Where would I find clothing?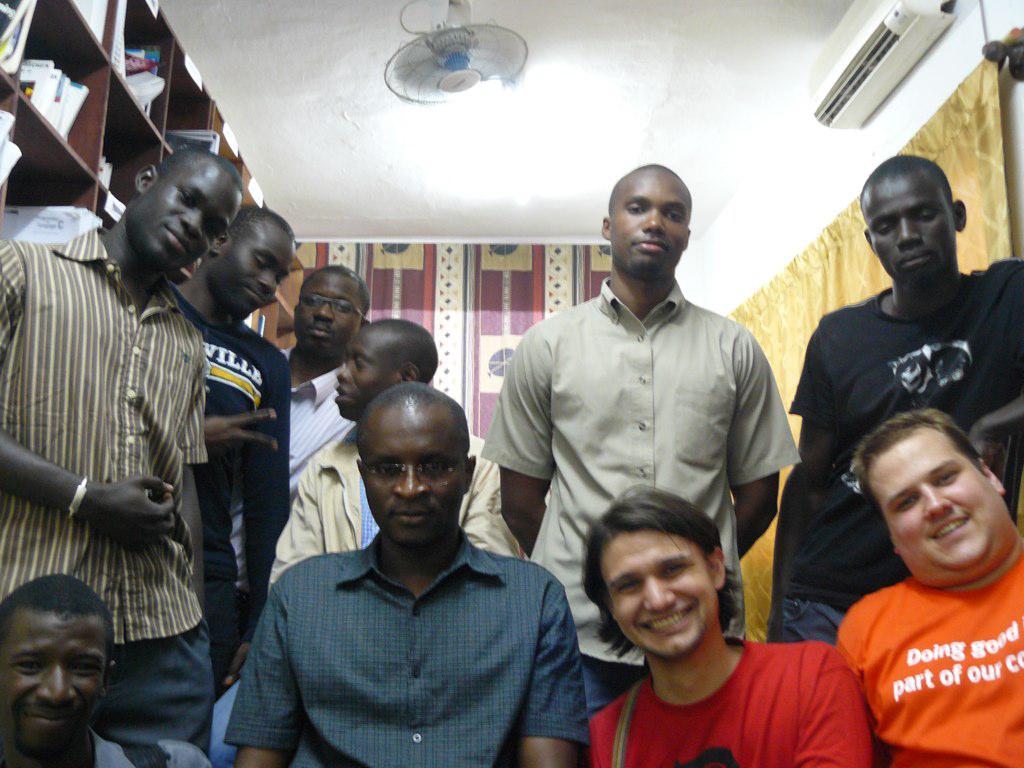
At bbox=[257, 428, 545, 595].
